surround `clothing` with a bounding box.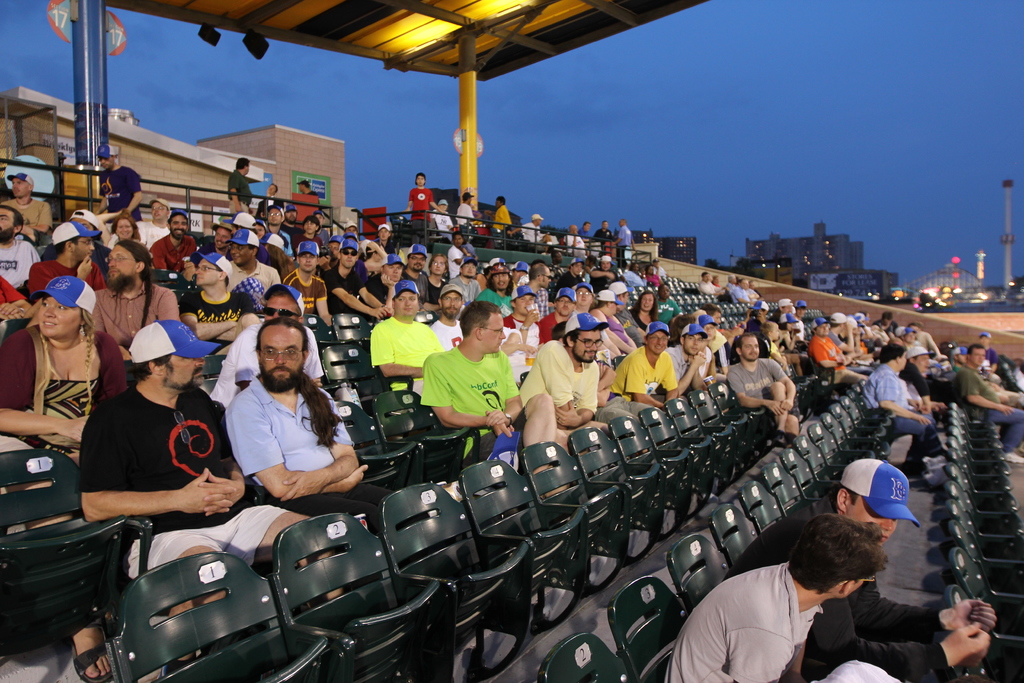
95:162:130:215.
